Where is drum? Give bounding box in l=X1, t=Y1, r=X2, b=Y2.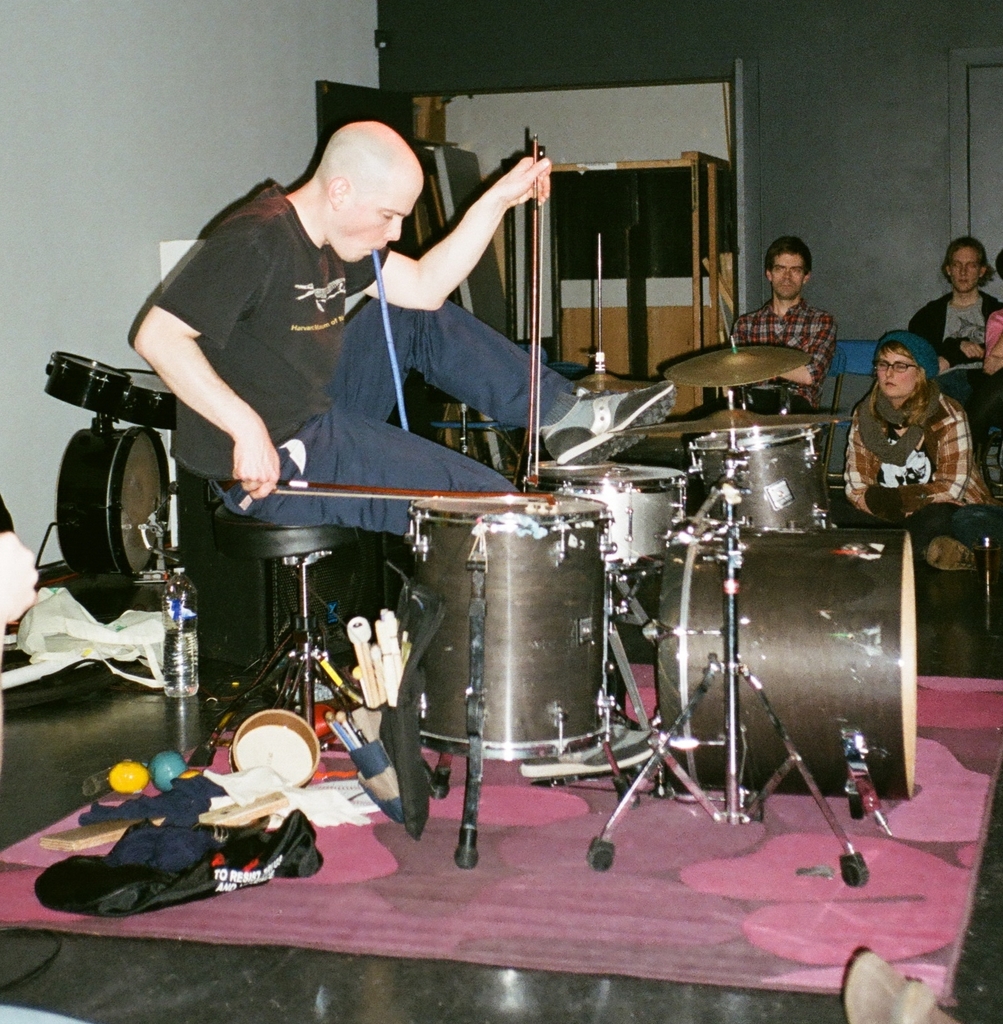
l=414, t=491, r=616, b=759.
